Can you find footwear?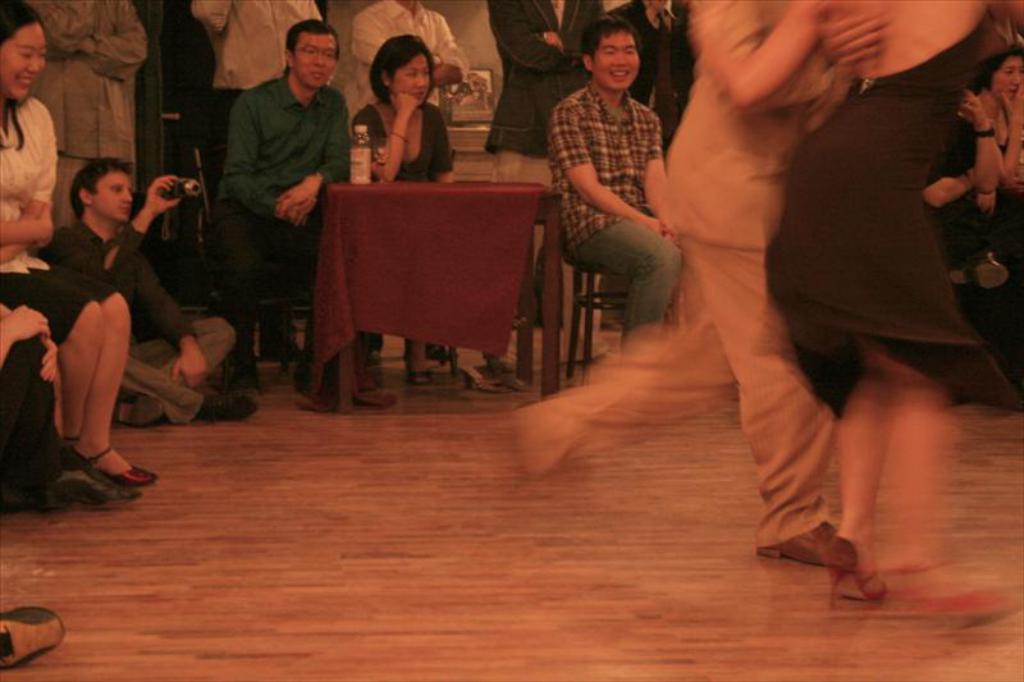
Yes, bounding box: Rect(460, 366, 504, 399).
